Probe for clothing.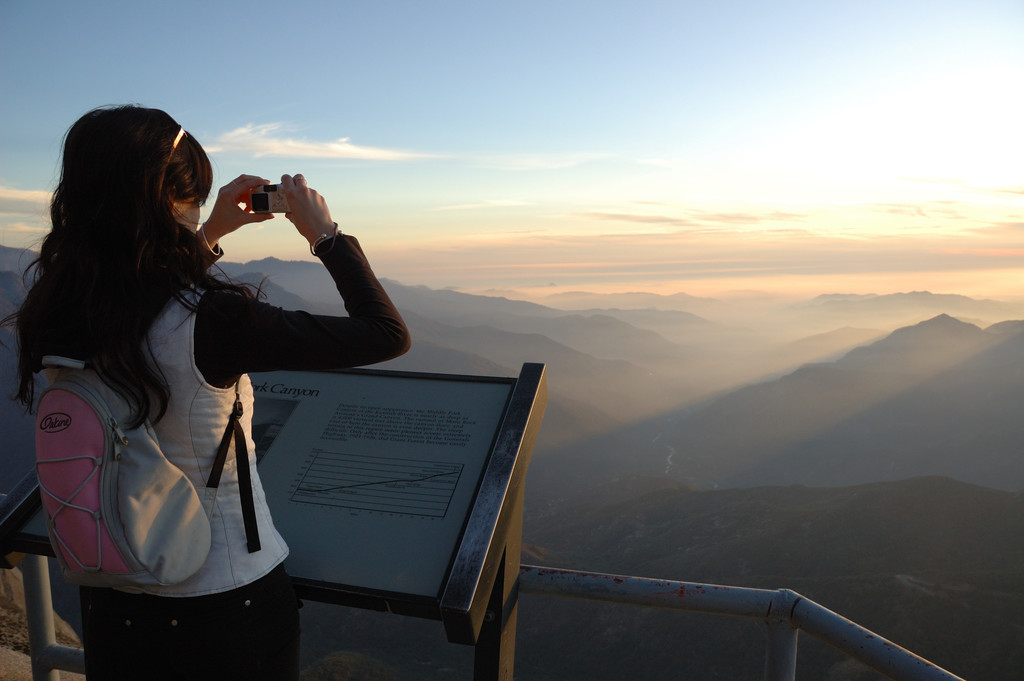
Probe result: bbox(26, 226, 419, 680).
